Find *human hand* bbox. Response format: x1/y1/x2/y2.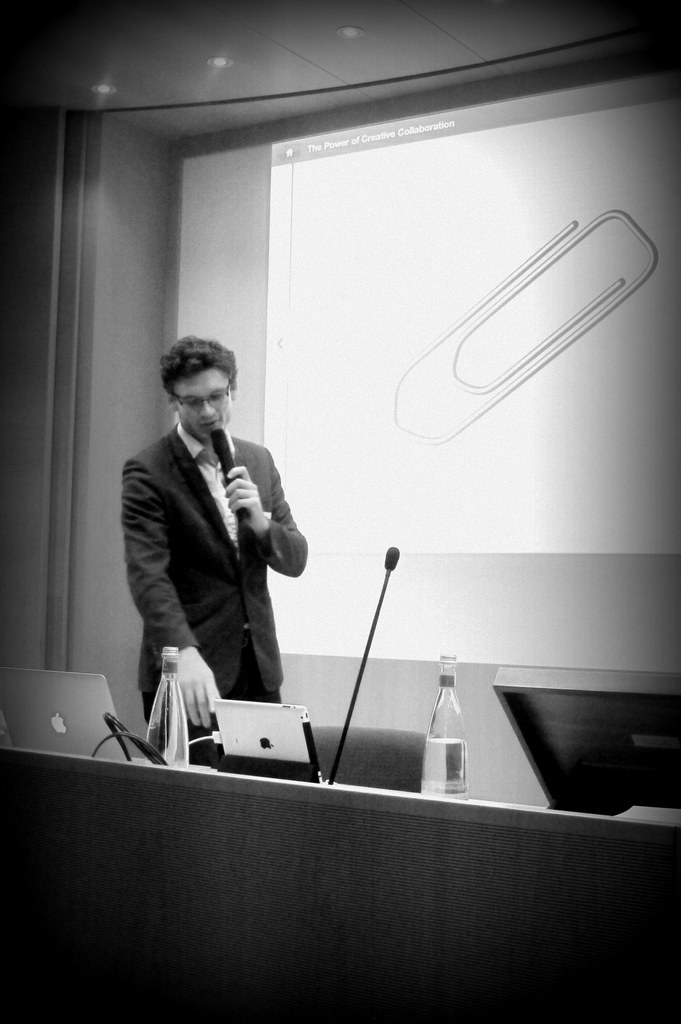
170/648/224/730.
